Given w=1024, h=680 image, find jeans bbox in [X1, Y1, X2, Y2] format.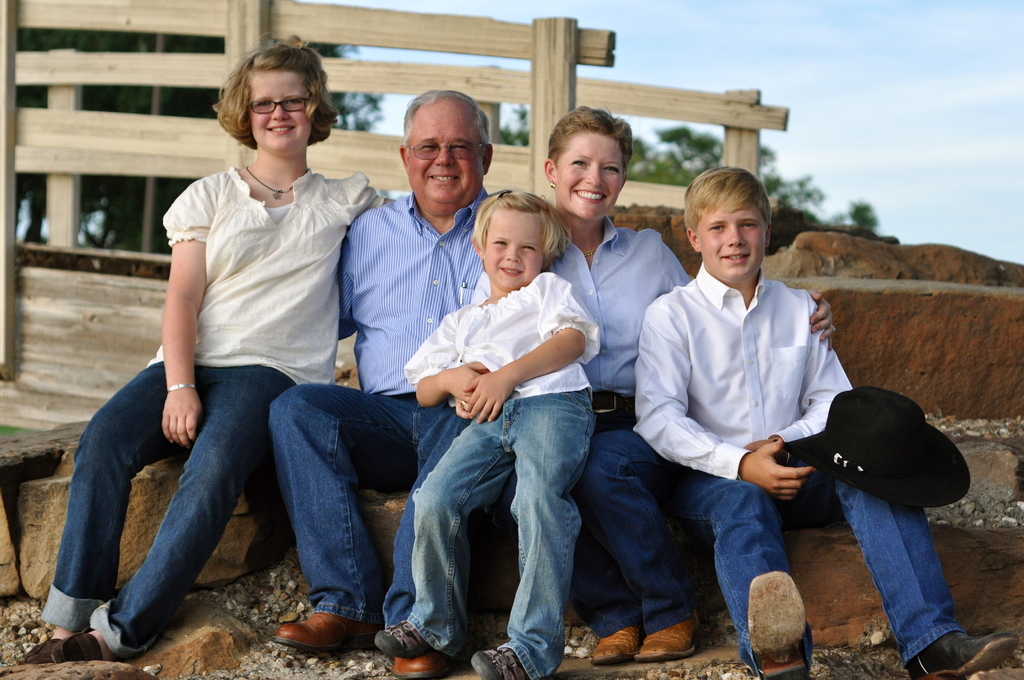
[267, 381, 479, 656].
